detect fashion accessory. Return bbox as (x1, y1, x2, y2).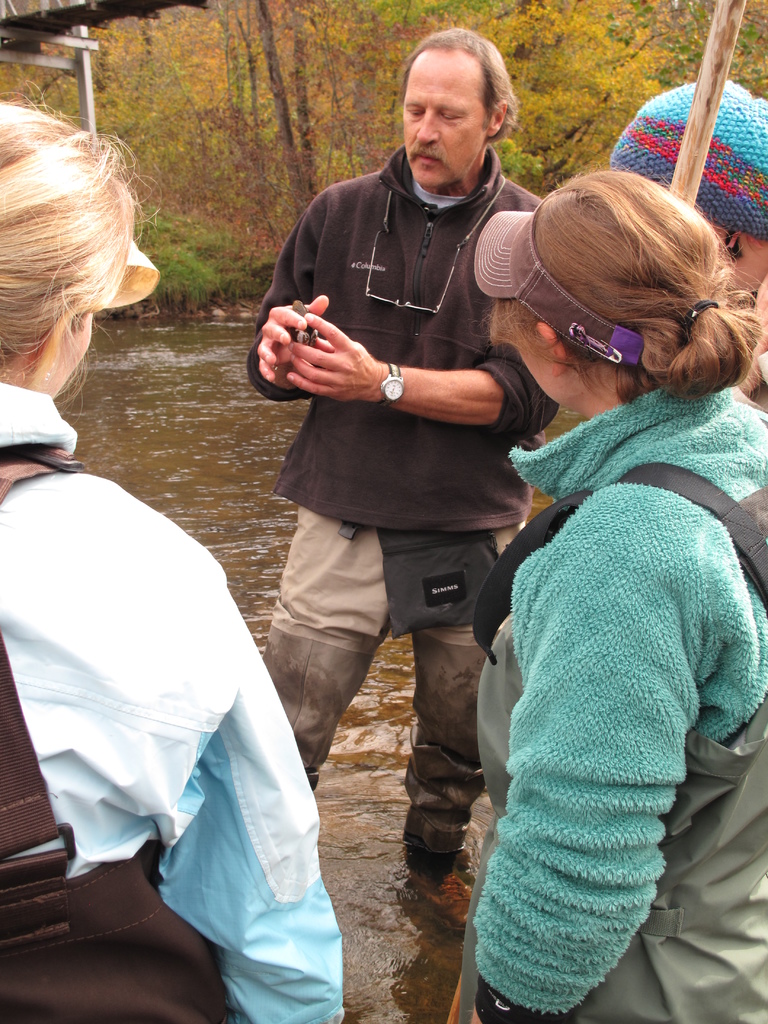
(380, 361, 404, 410).
